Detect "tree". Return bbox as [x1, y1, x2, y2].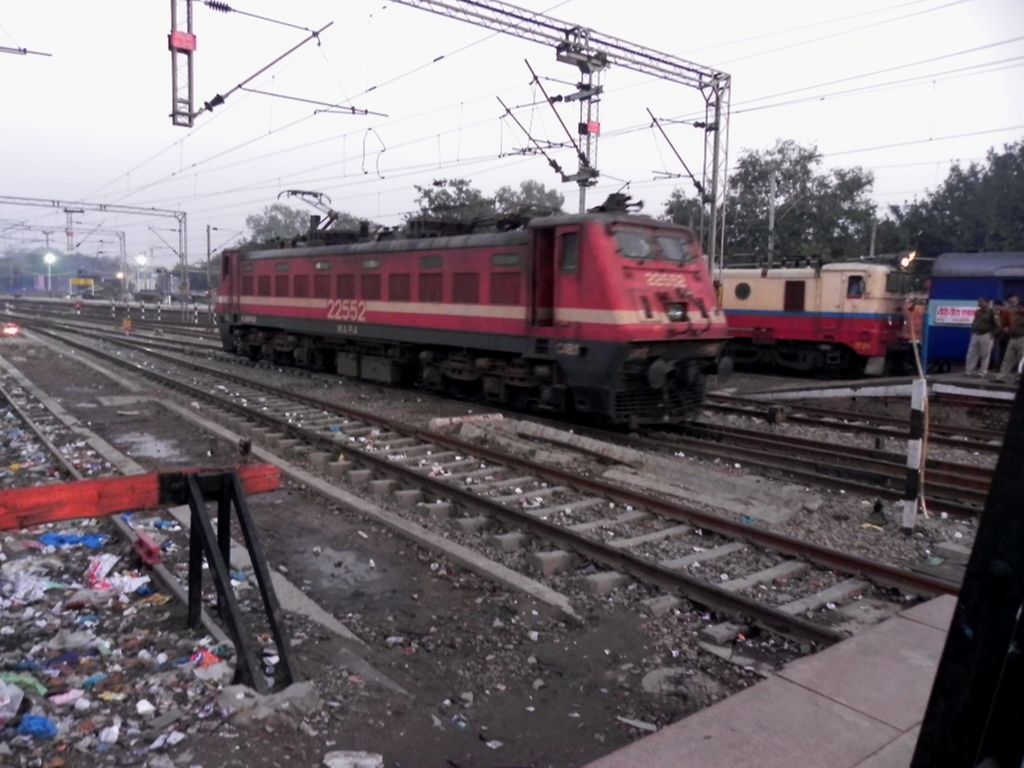
[665, 140, 883, 274].
